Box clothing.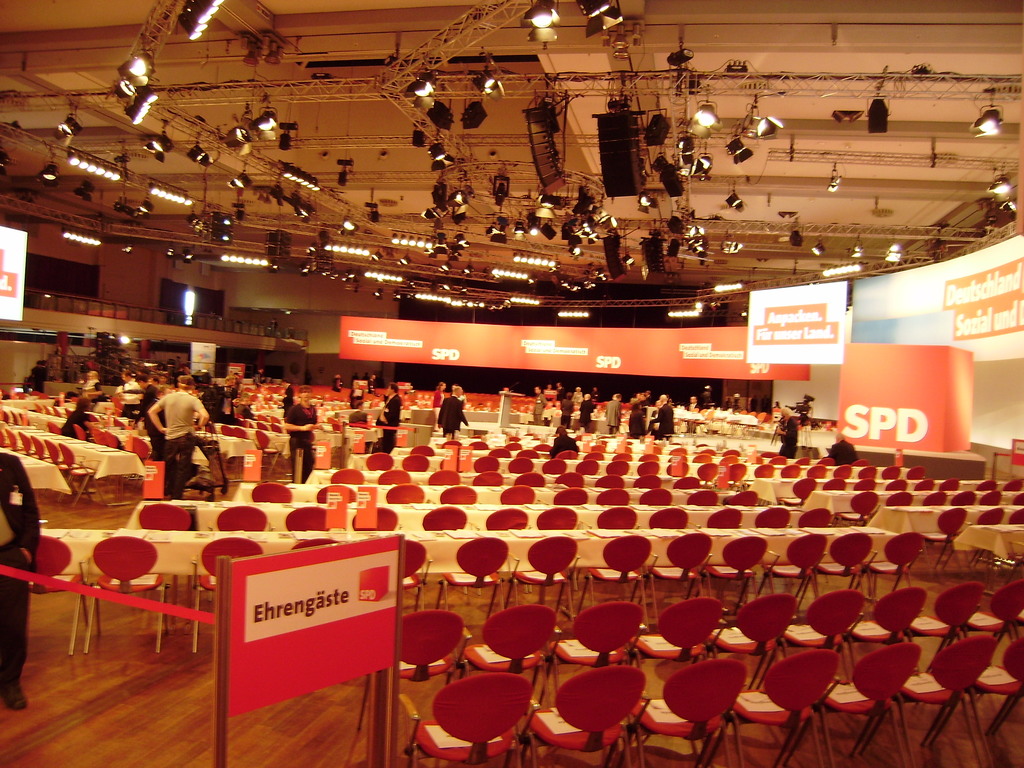
box(601, 400, 621, 430).
